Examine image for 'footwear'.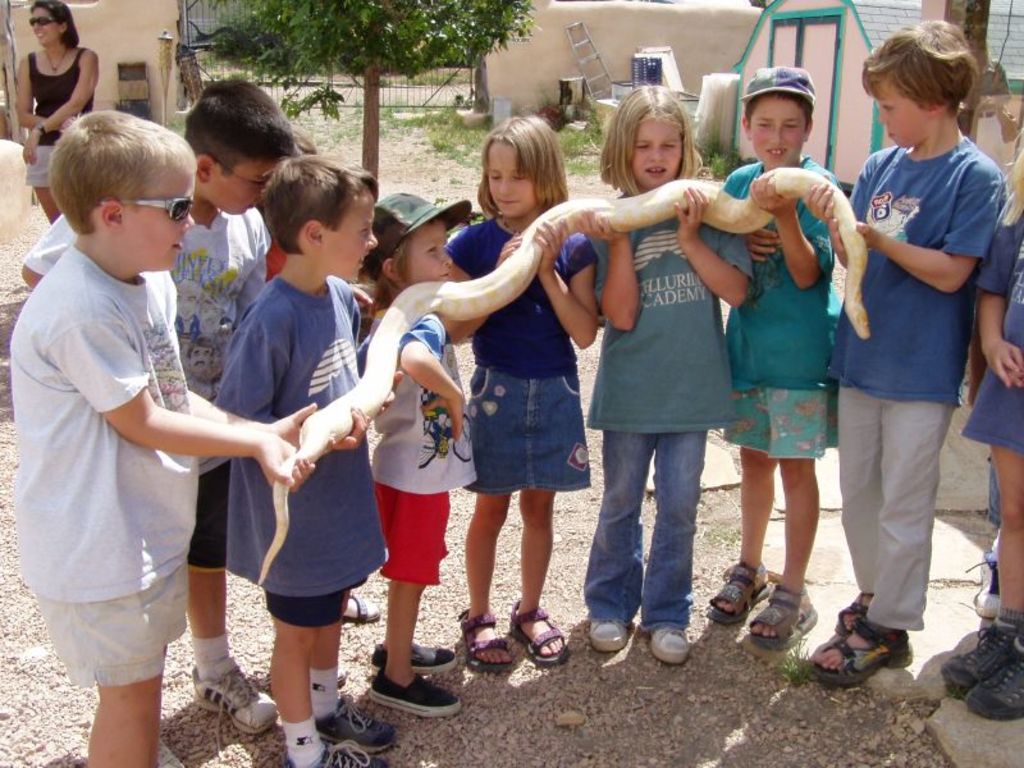
Examination result: BBox(283, 737, 392, 767).
